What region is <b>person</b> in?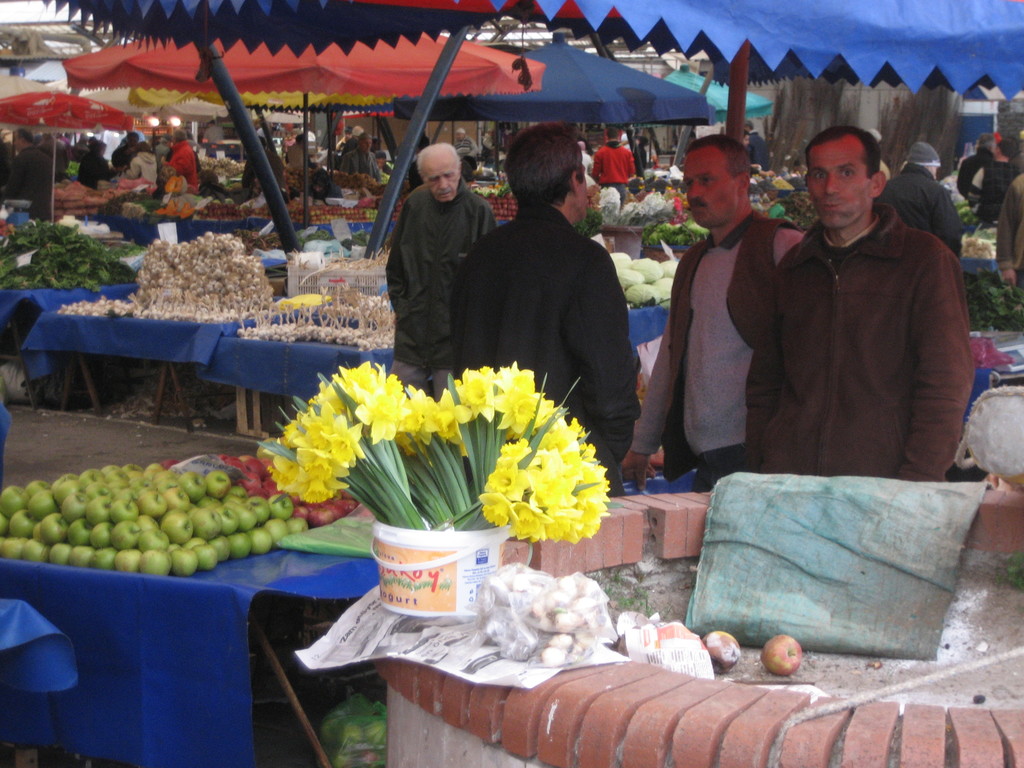
(628, 130, 806, 495).
